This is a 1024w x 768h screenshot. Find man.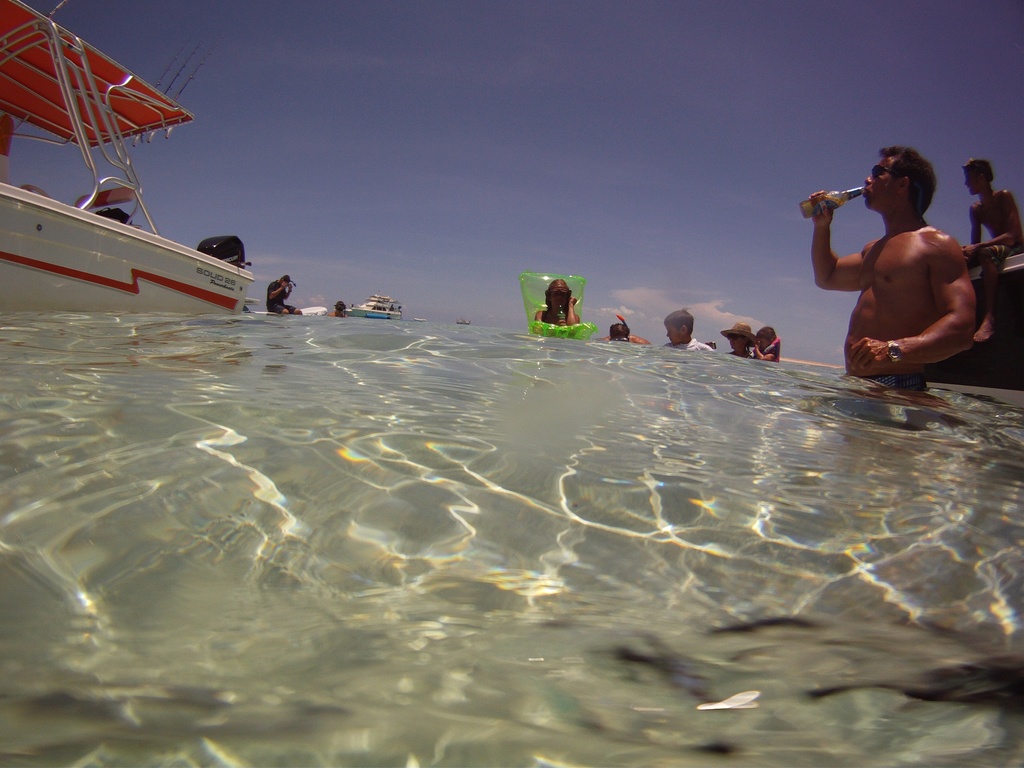
Bounding box: 956 156 1023 342.
